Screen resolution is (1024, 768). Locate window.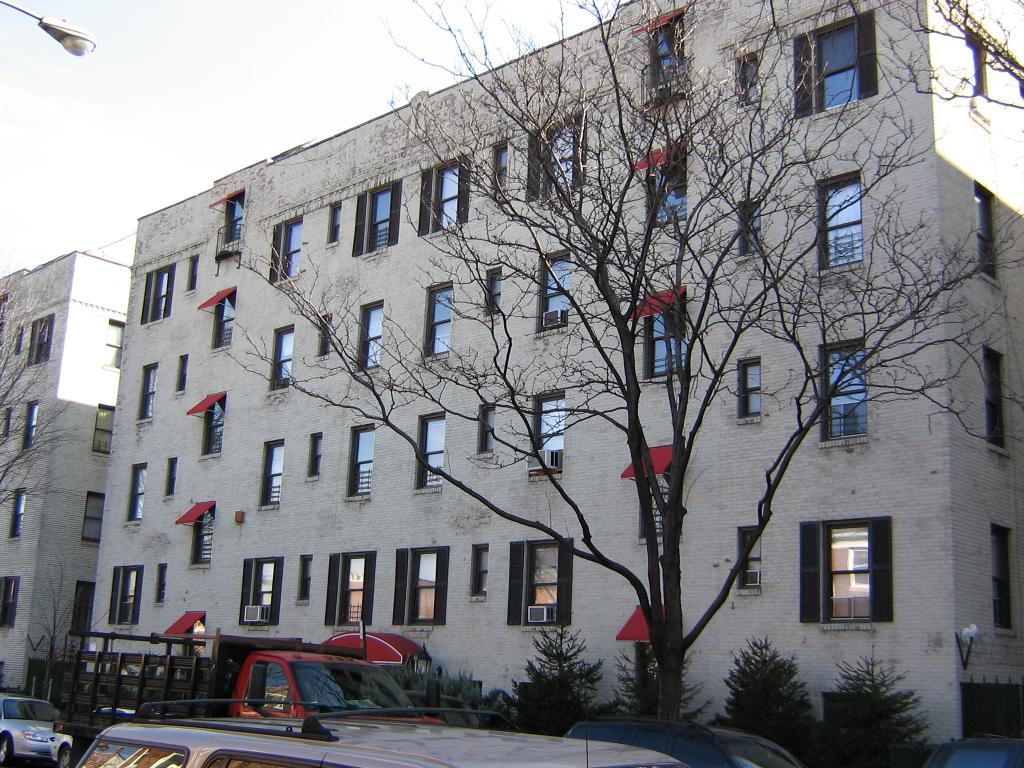
487,141,508,199.
